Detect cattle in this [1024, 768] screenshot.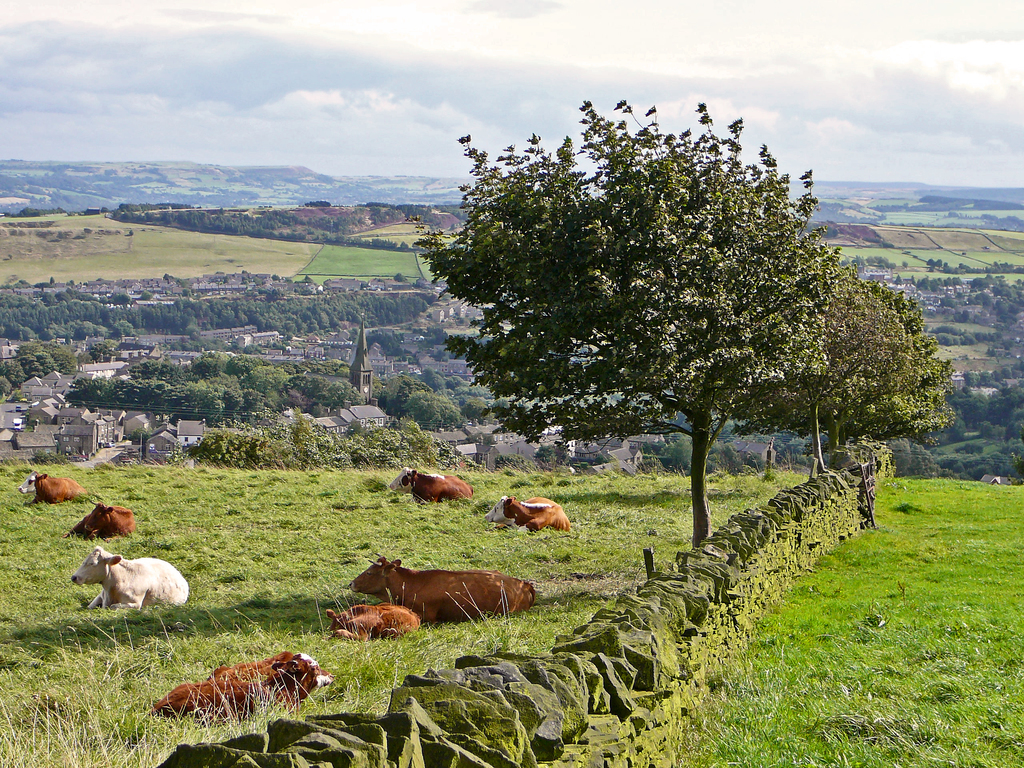
Detection: [left=70, top=550, right=187, bottom=605].
